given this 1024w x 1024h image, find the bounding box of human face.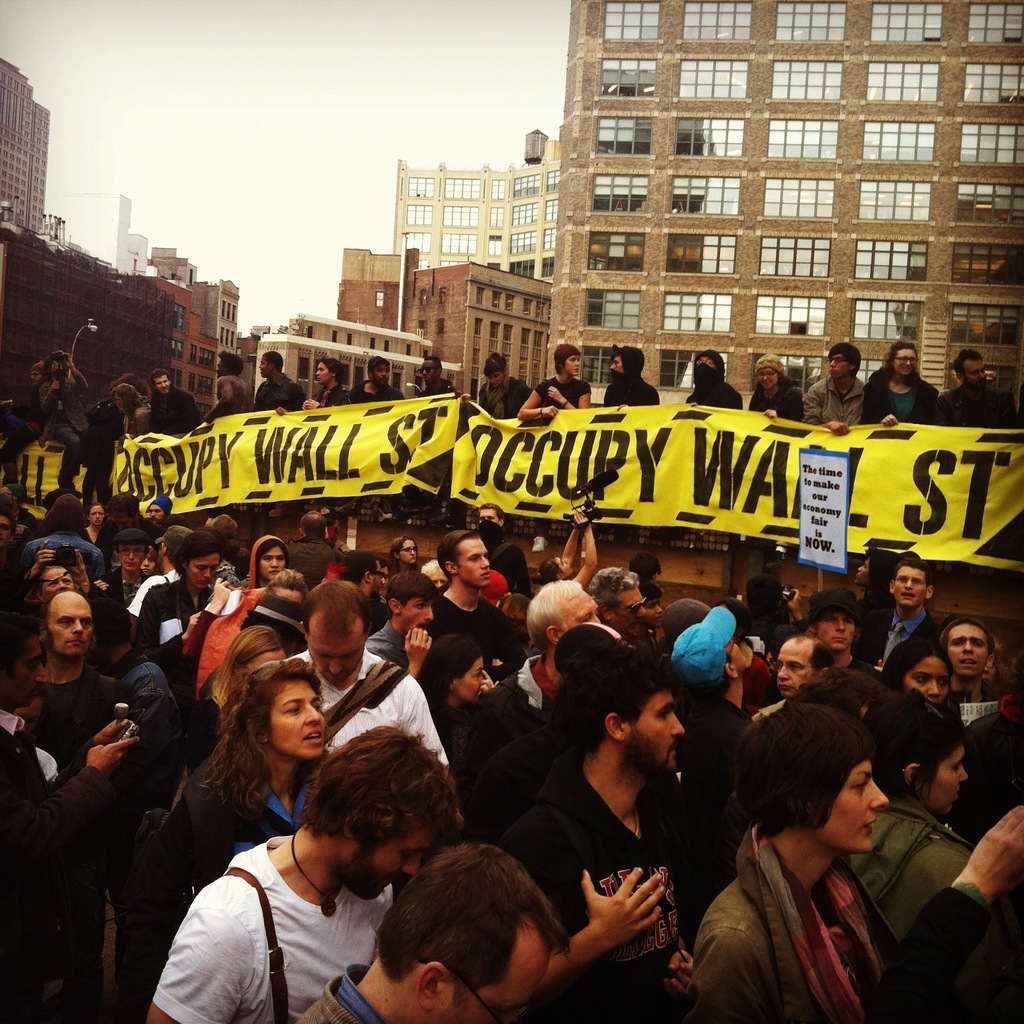
l=400, t=594, r=436, b=634.
